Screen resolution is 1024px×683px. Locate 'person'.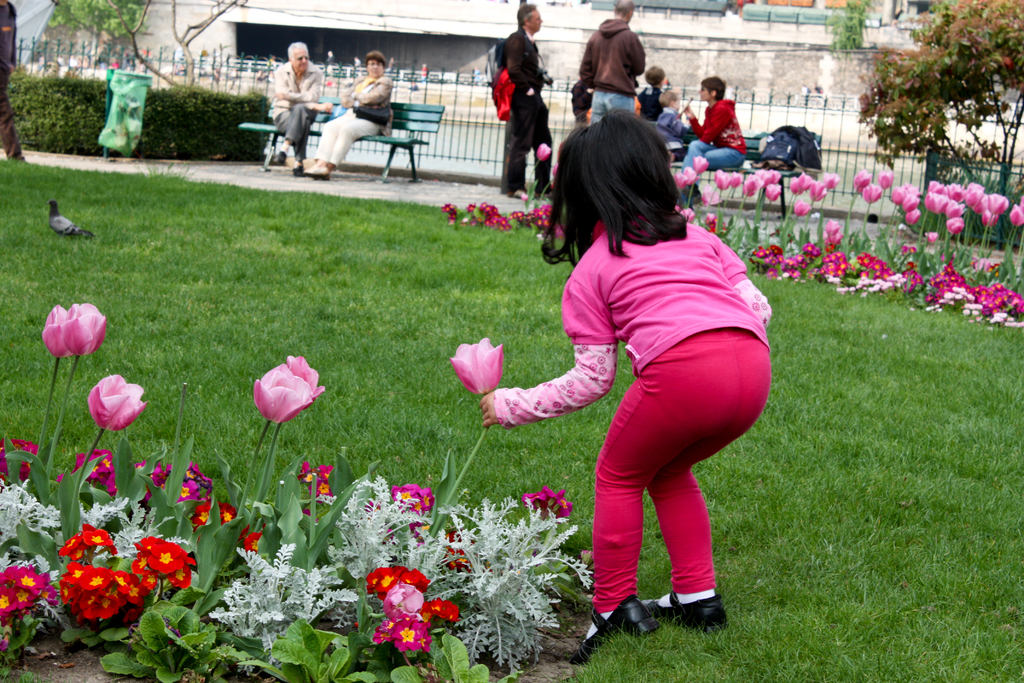
[675, 75, 748, 208].
